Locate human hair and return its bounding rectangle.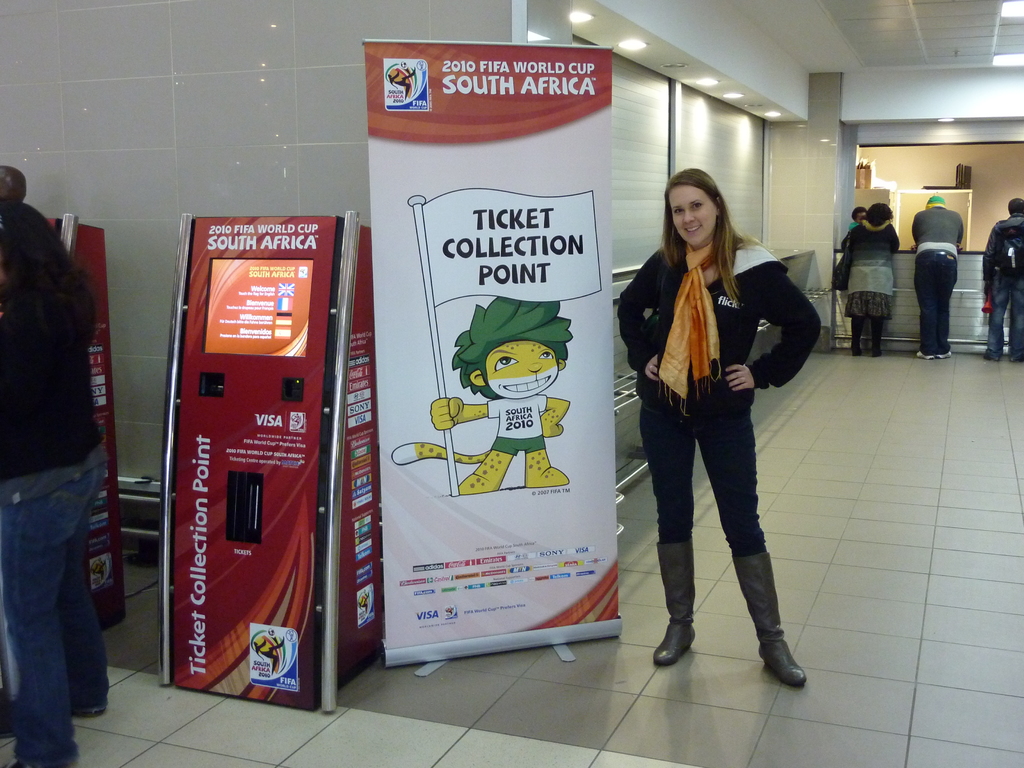
x1=451, y1=296, x2=574, y2=401.
